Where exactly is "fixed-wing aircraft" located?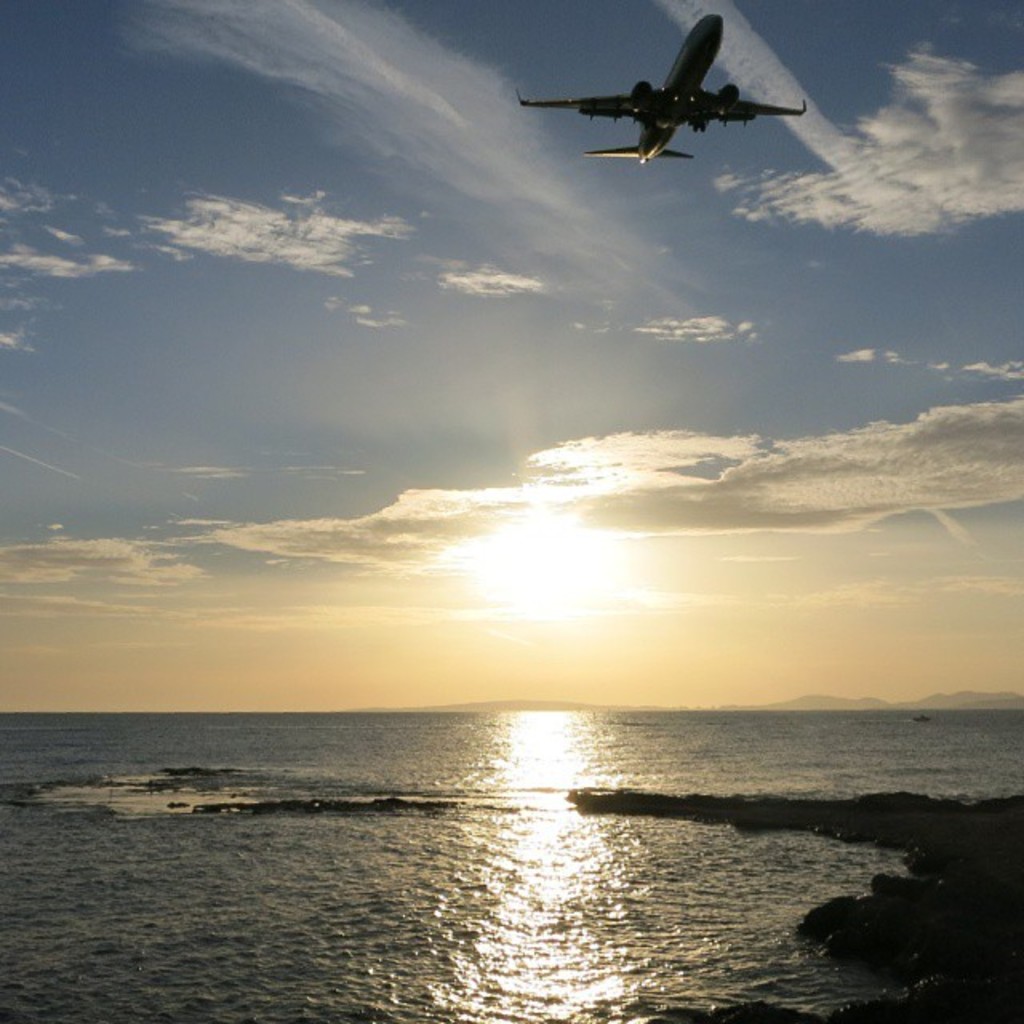
Its bounding box is rect(512, 14, 810, 163).
